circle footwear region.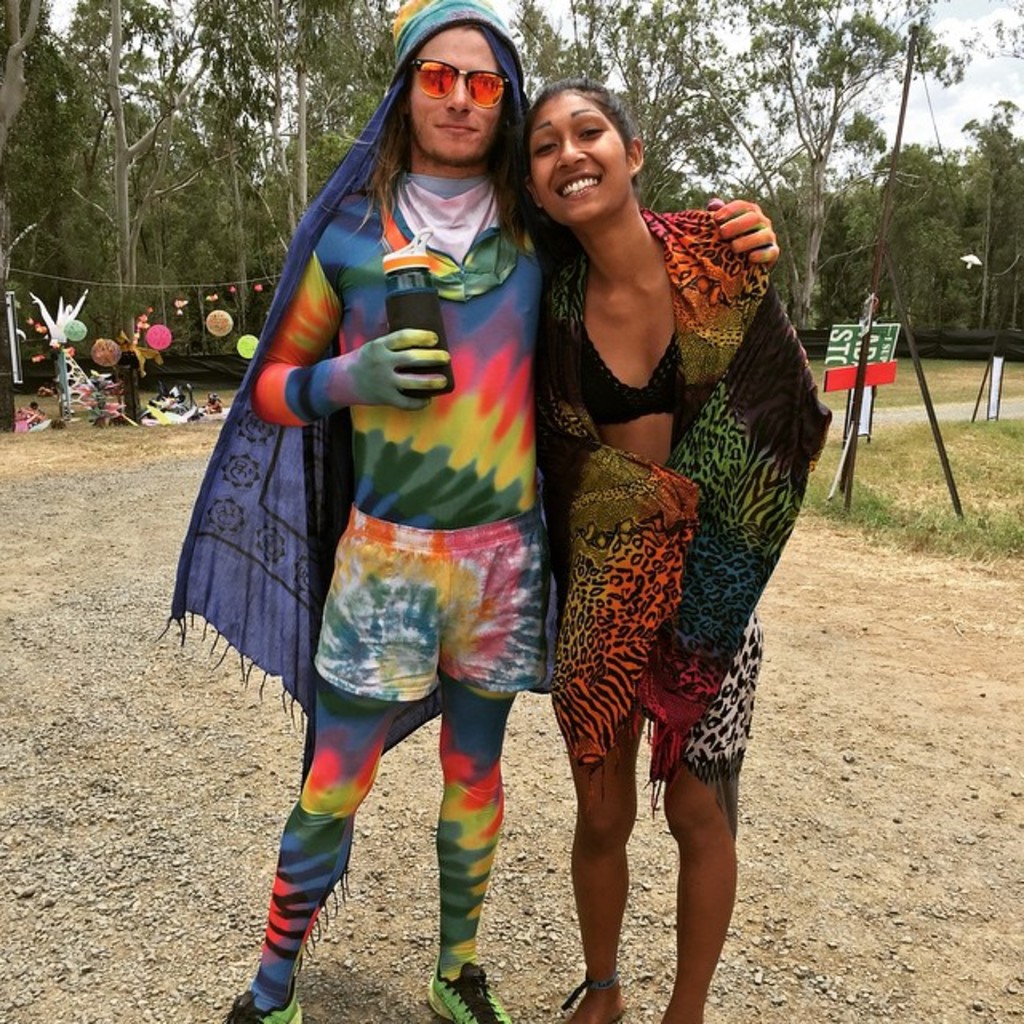
Region: 218:978:307:1022.
